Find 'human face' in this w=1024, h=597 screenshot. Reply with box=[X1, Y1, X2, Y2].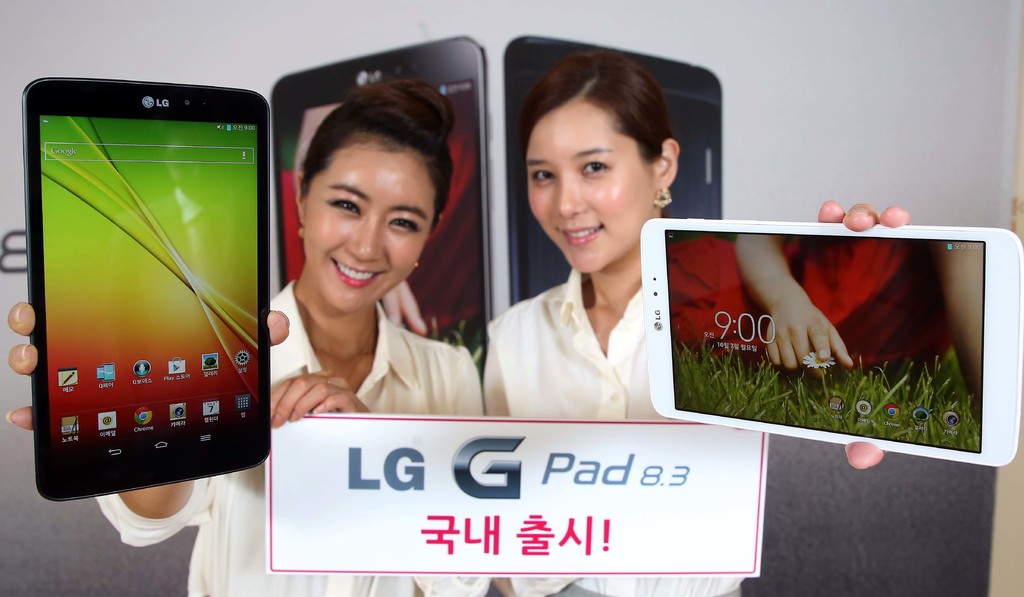
box=[524, 99, 657, 274].
